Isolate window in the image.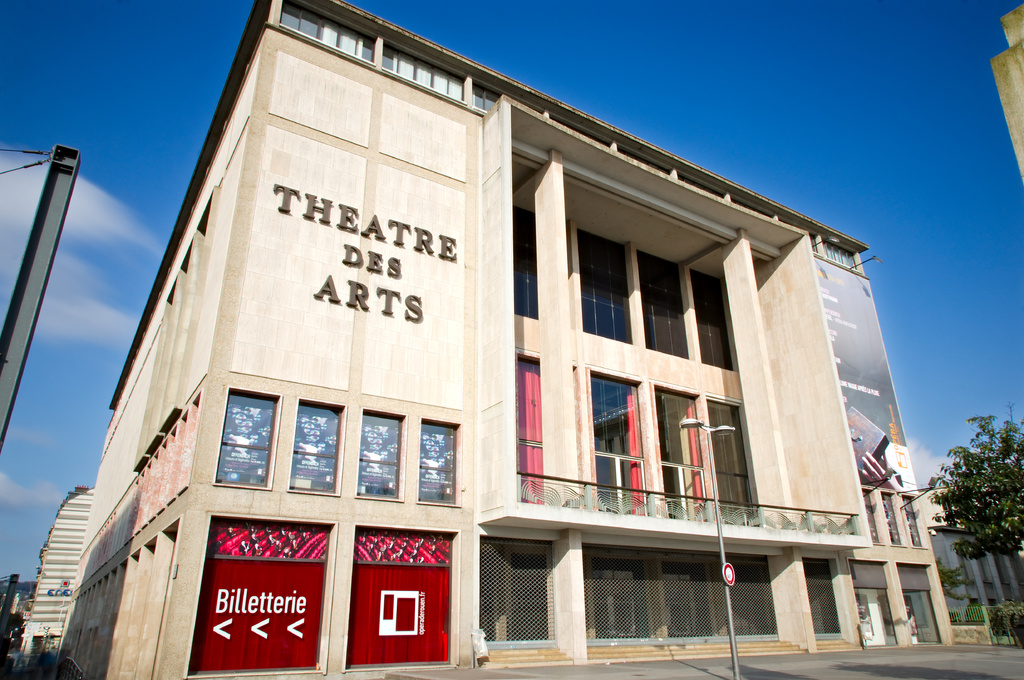
Isolated region: (884, 488, 905, 548).
